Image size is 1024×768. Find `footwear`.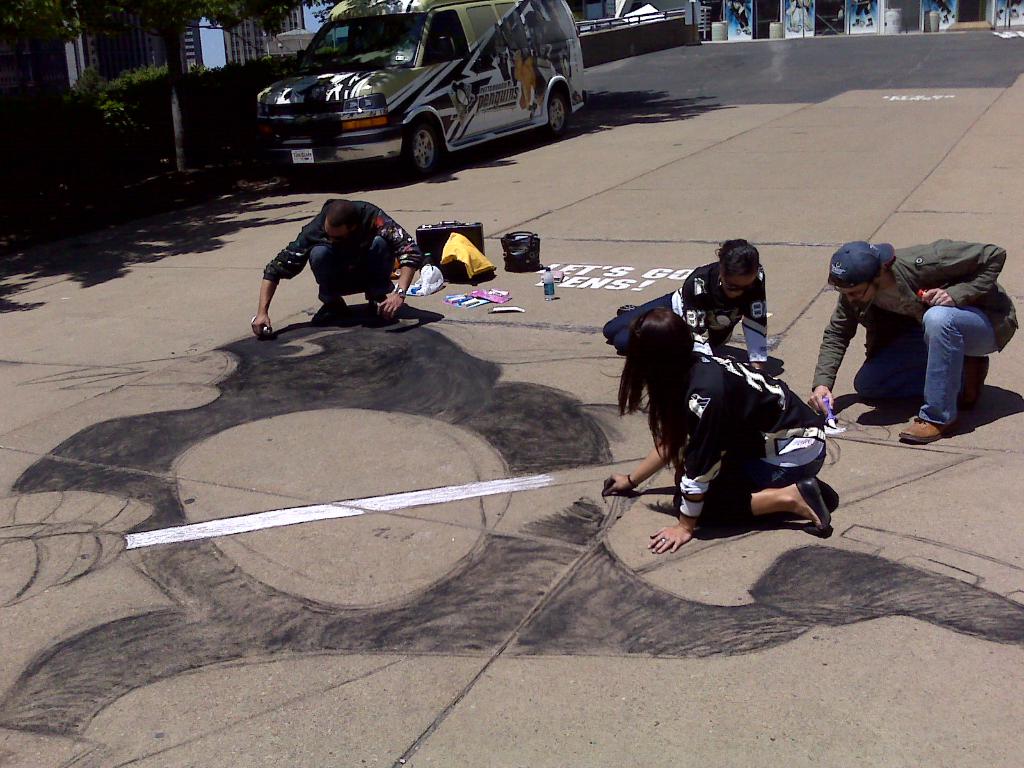
box=[319, 297, 348, 319].
